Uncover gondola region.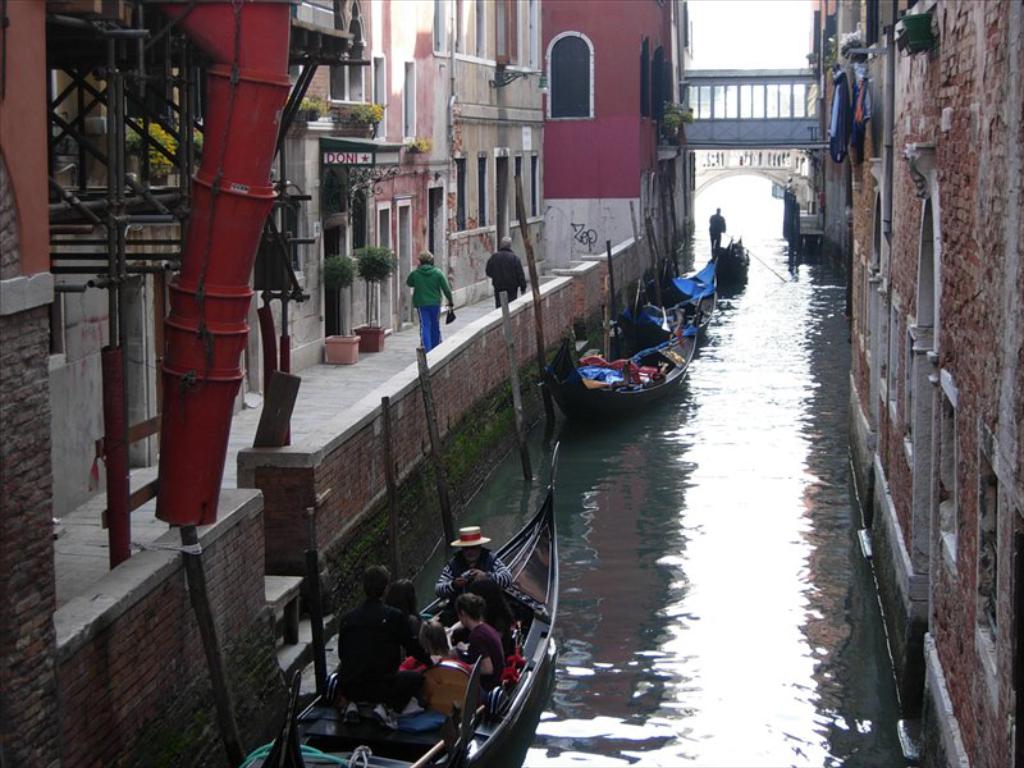
Uncovered: l=202, t=430, r=558, b=767.
